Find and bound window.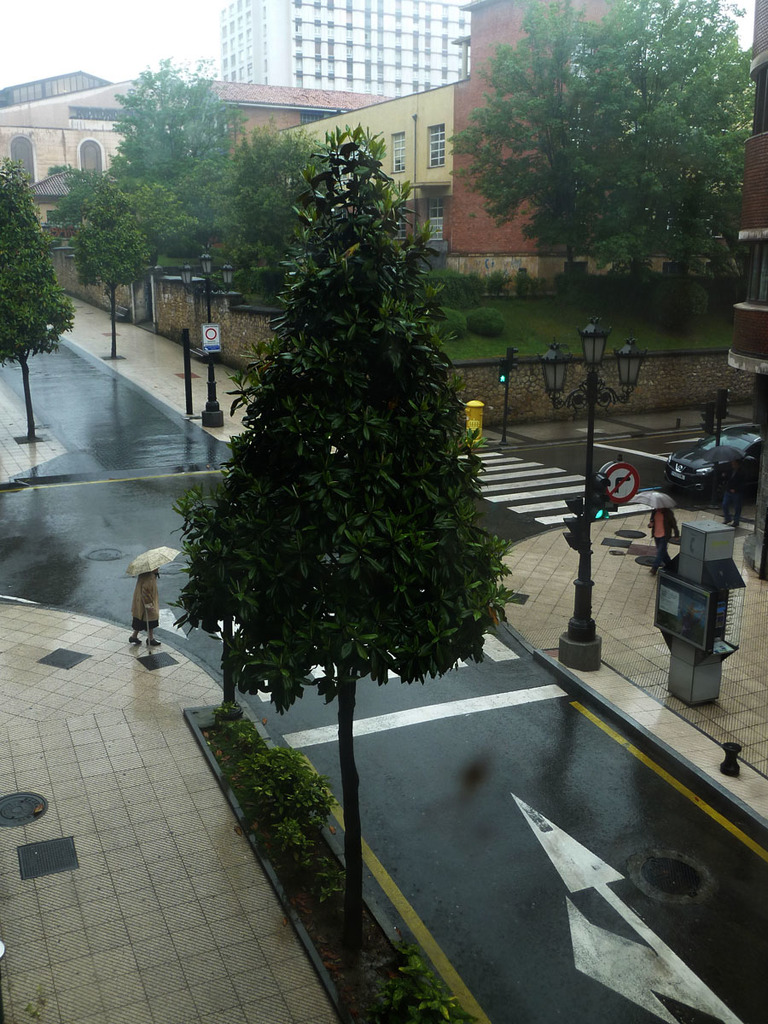
Bound: 748, 59, 767, 133.
